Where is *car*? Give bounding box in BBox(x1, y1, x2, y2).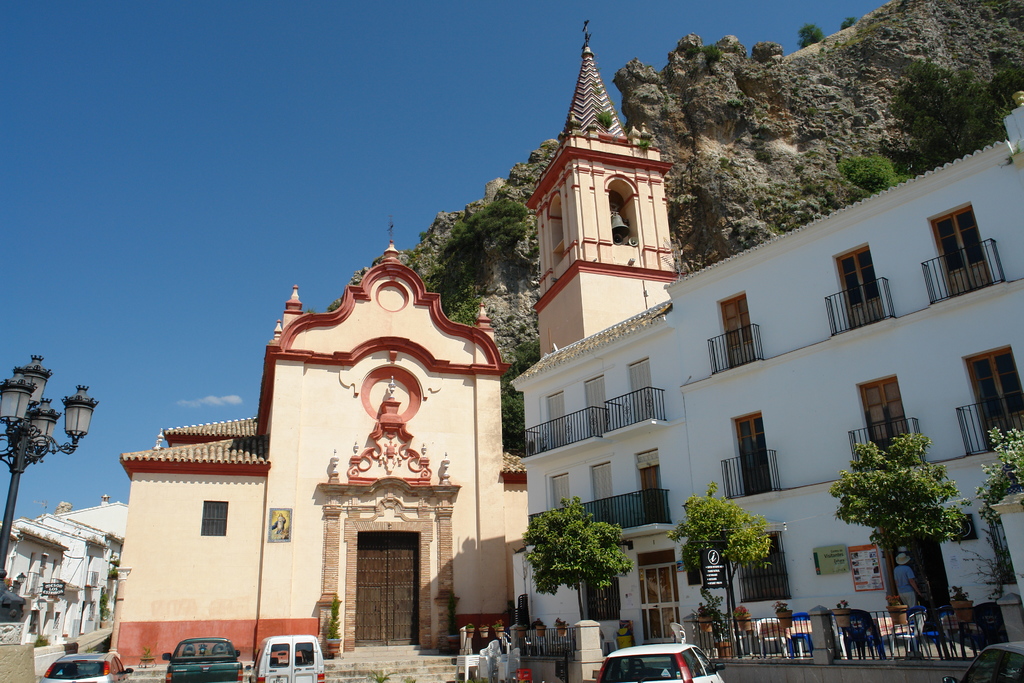
BBox(159, 634, 243, 682).
